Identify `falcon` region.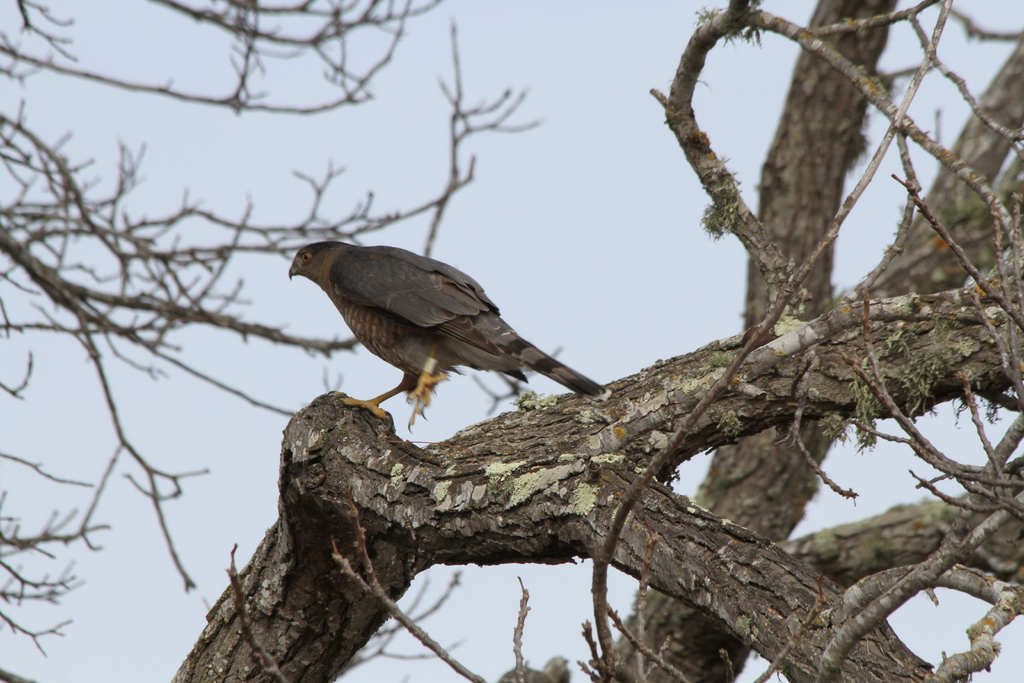
Region: box=[282, 238, 598, 442].
